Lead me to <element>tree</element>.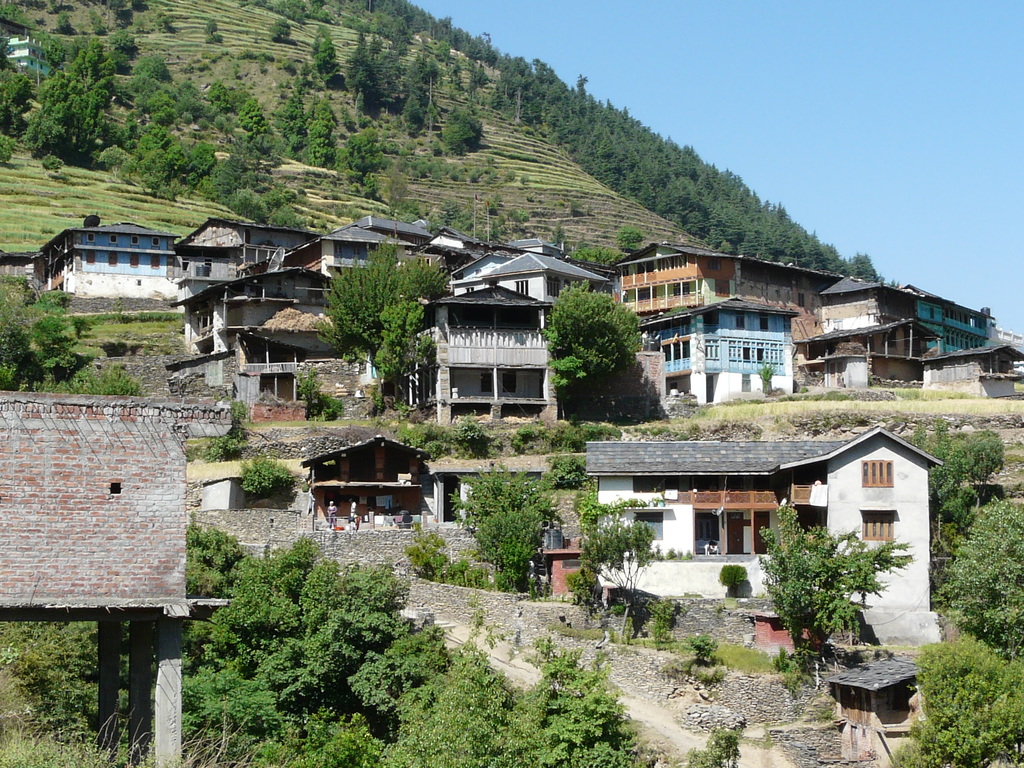
Lead to [x1=569, y1=242, x2=619, y2=269].
